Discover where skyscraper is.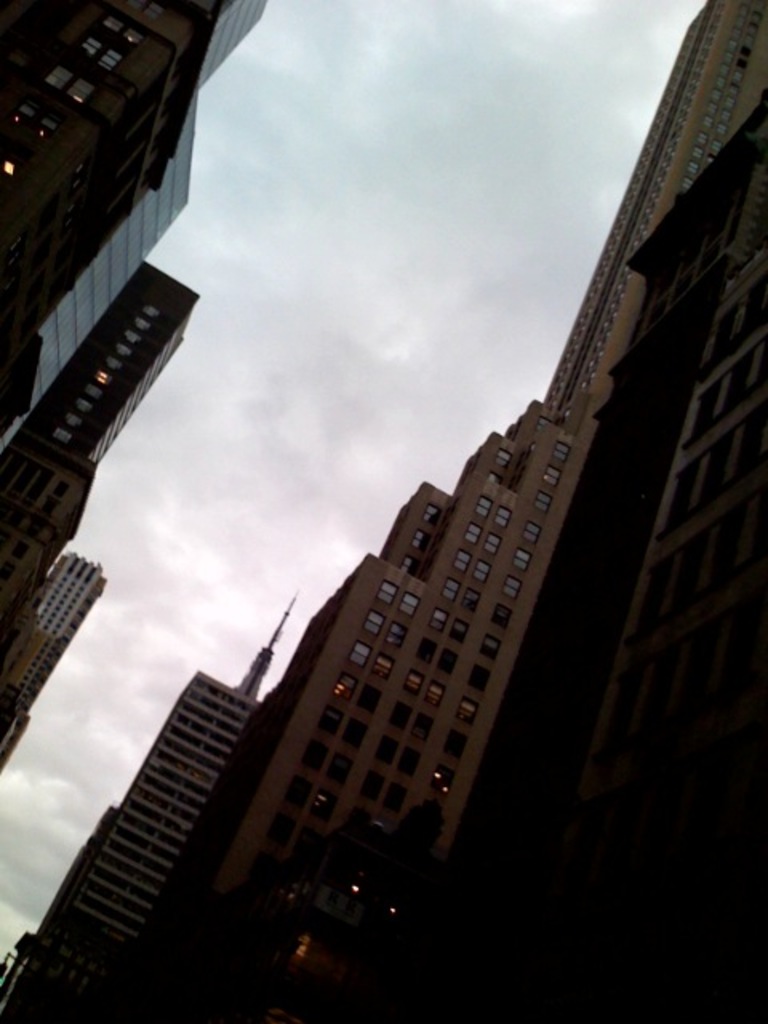
Discovered at crop(0, 248, 208, 629).
